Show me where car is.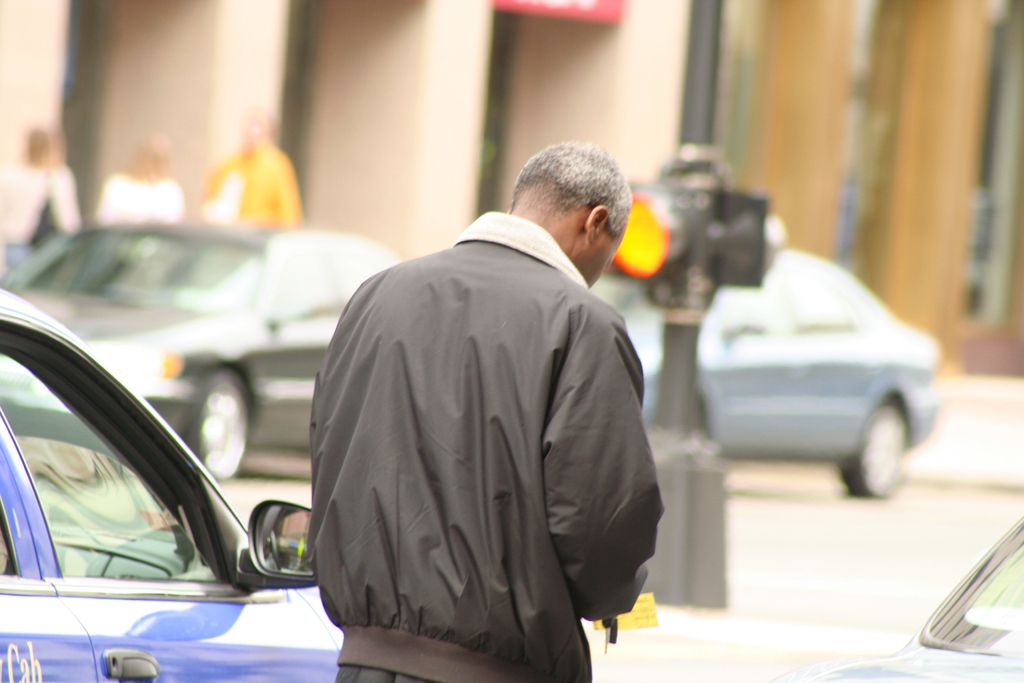
car is at x1=588 y1=247 x2=952 y2=501.
